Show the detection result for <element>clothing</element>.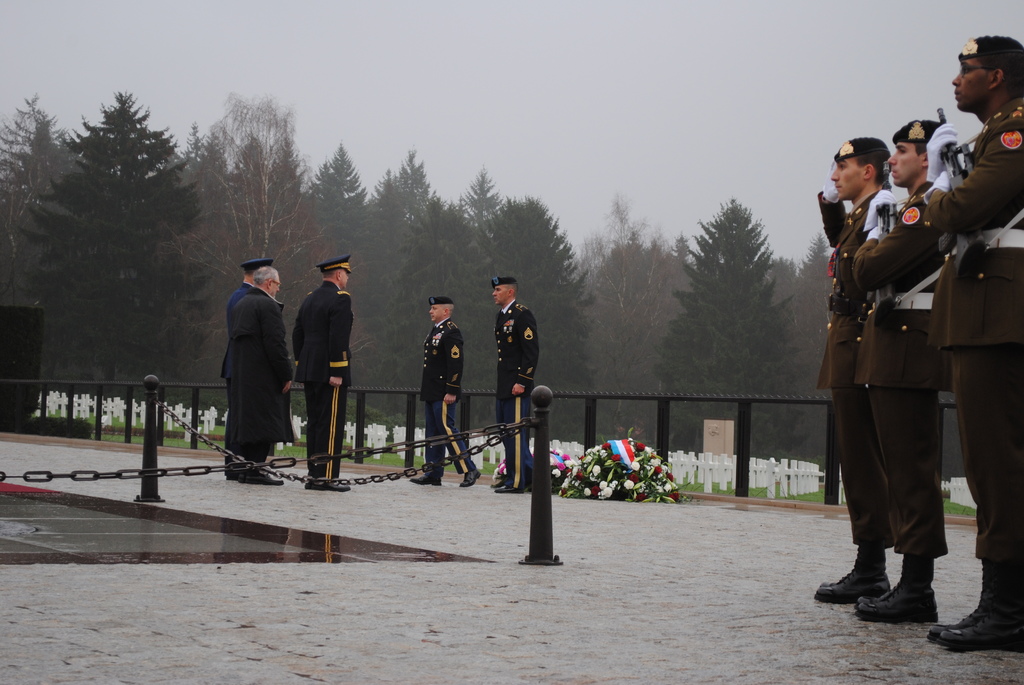
{"left": 815, "top": 179, "right": 911, "bottom": 551}.
